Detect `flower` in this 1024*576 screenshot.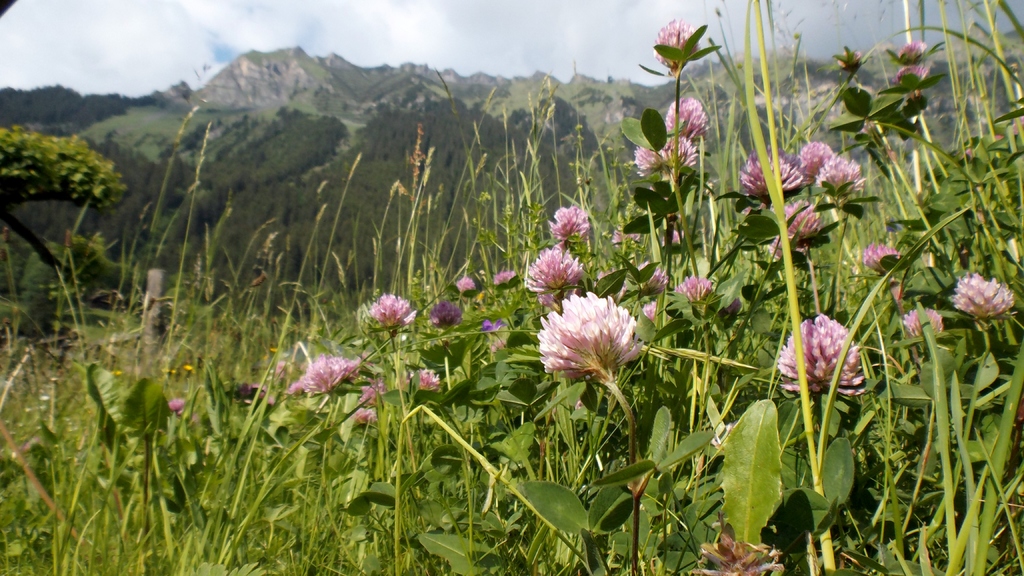
Detection: (480, 319, 505, 331).
